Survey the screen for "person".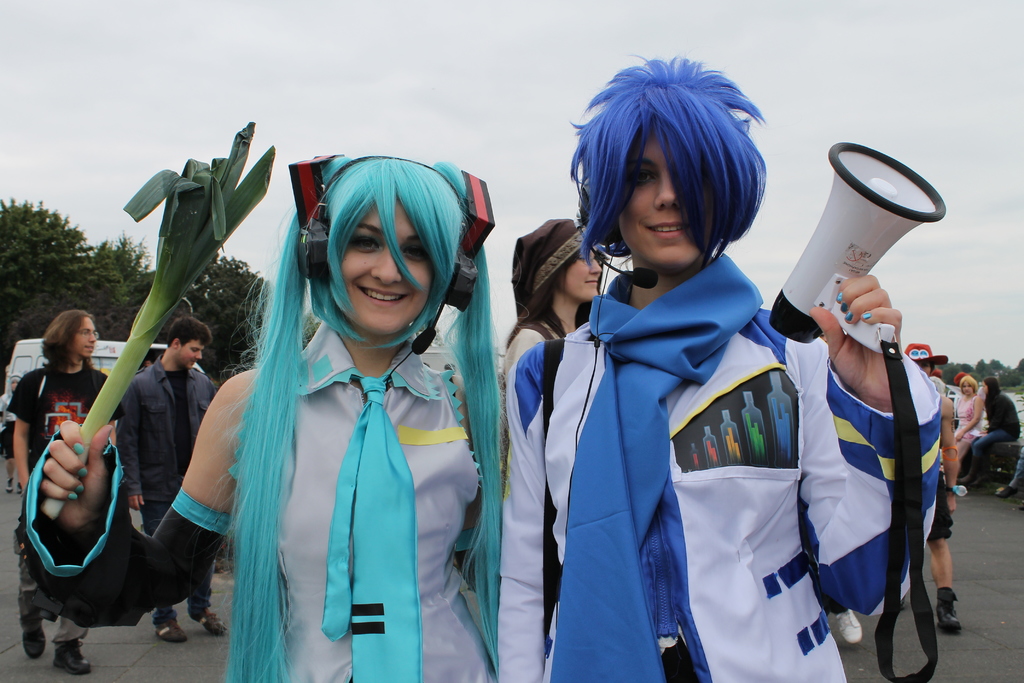
Survey found: <region>4, 304, 110, 674</region>.
